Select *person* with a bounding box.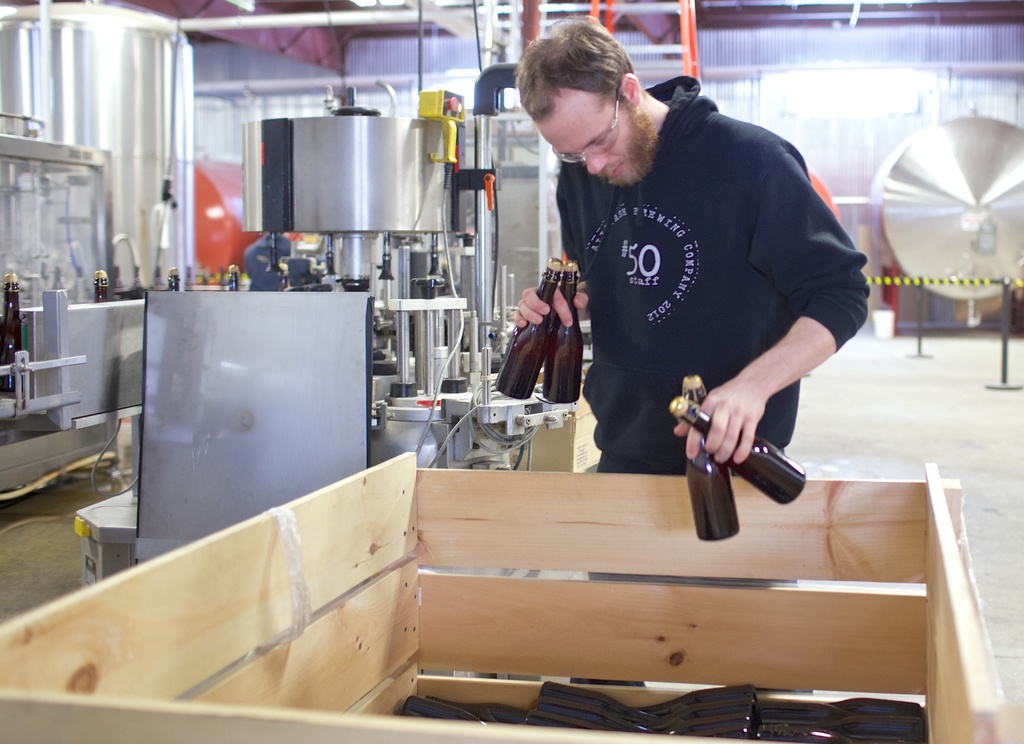
<region>513, 13, 868, 688</region>.
